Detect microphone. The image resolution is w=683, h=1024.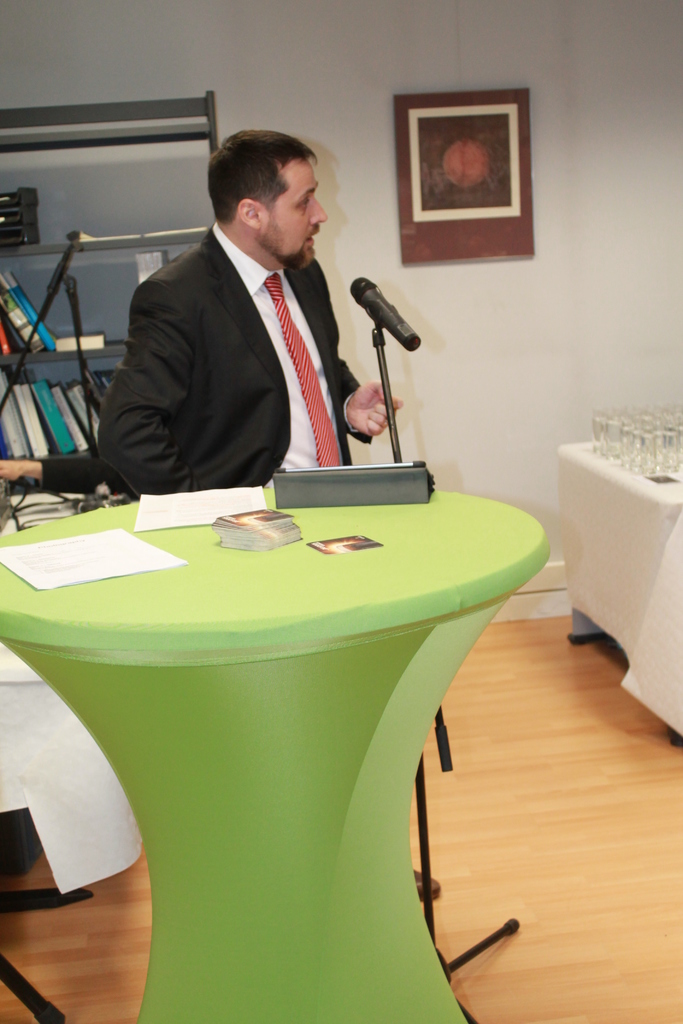
crop(347, 269, 423, 367).
